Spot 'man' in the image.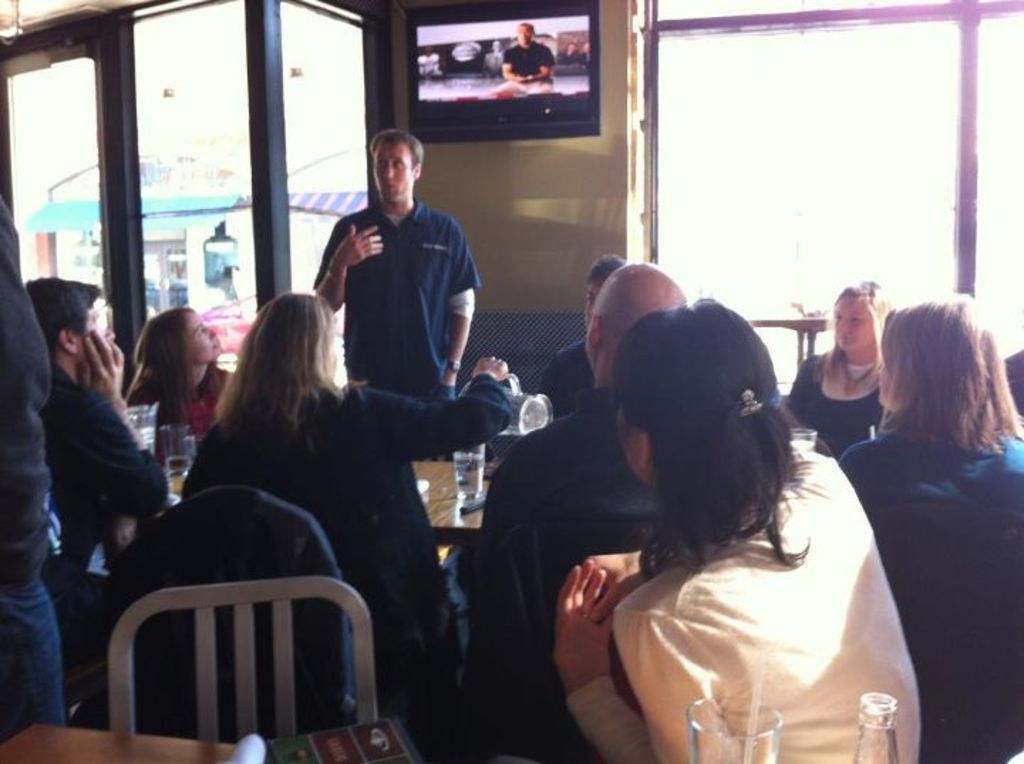
'man' found at [x1=311, y1=127, x2=485, y2=468].
